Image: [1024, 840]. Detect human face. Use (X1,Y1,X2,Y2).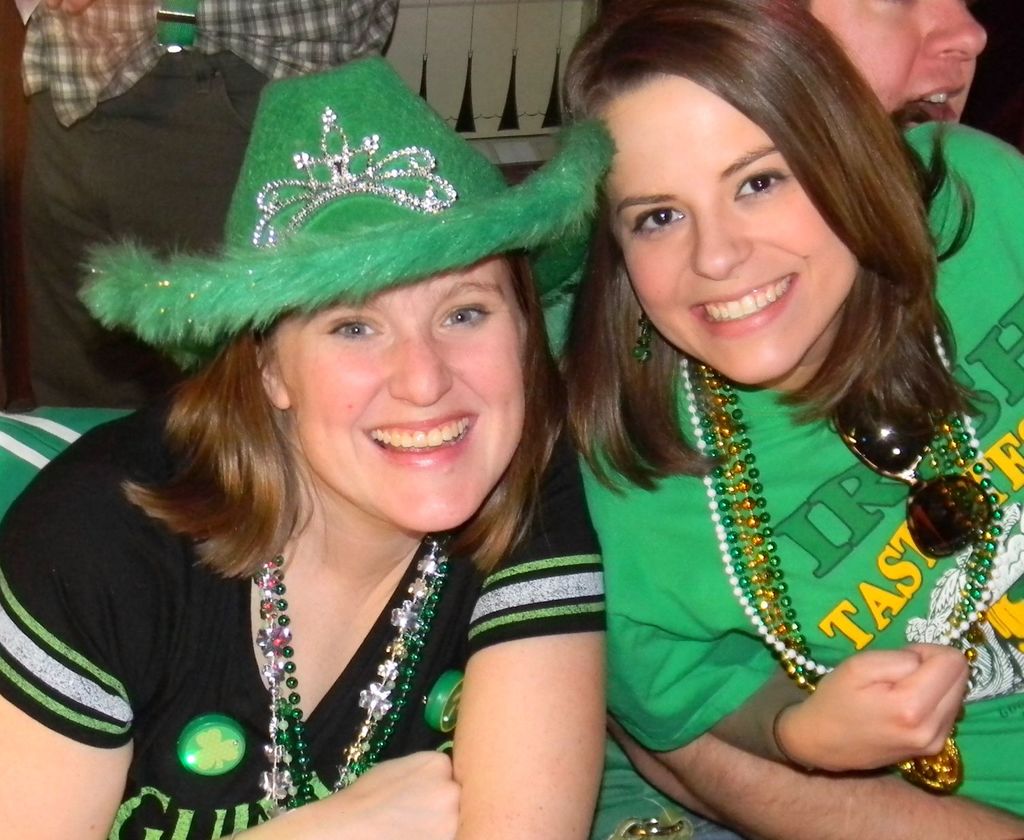
(814,0,987,120).
